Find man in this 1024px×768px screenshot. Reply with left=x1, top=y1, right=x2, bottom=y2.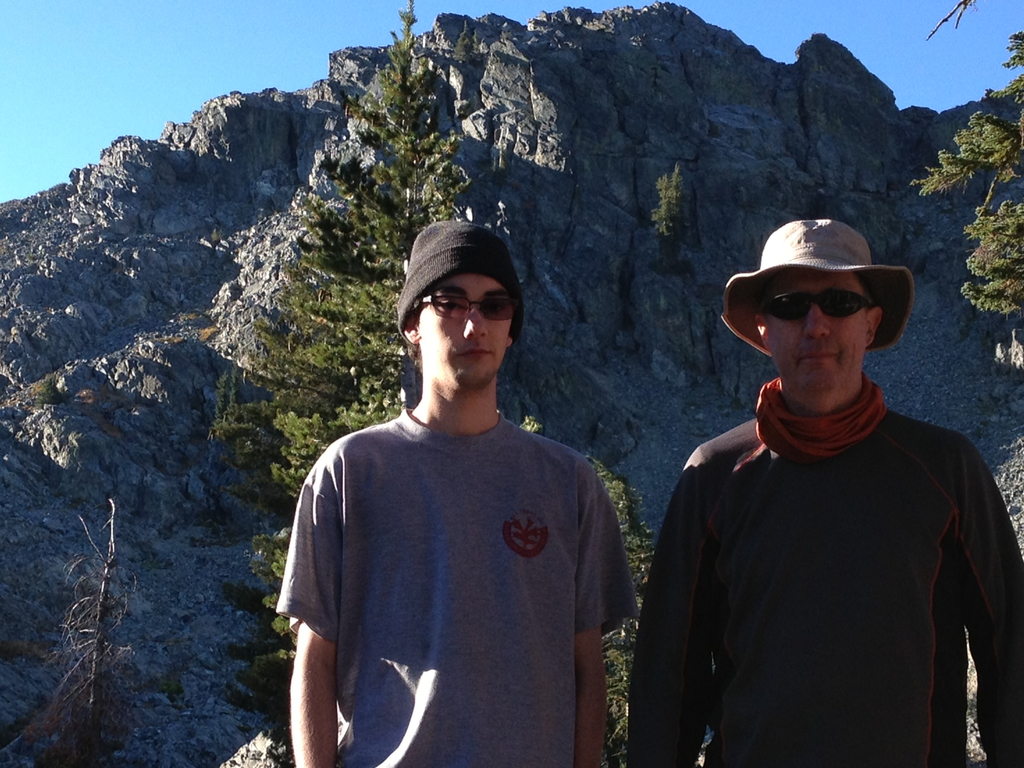
left=276, top=218, right=641, bottom=767.
